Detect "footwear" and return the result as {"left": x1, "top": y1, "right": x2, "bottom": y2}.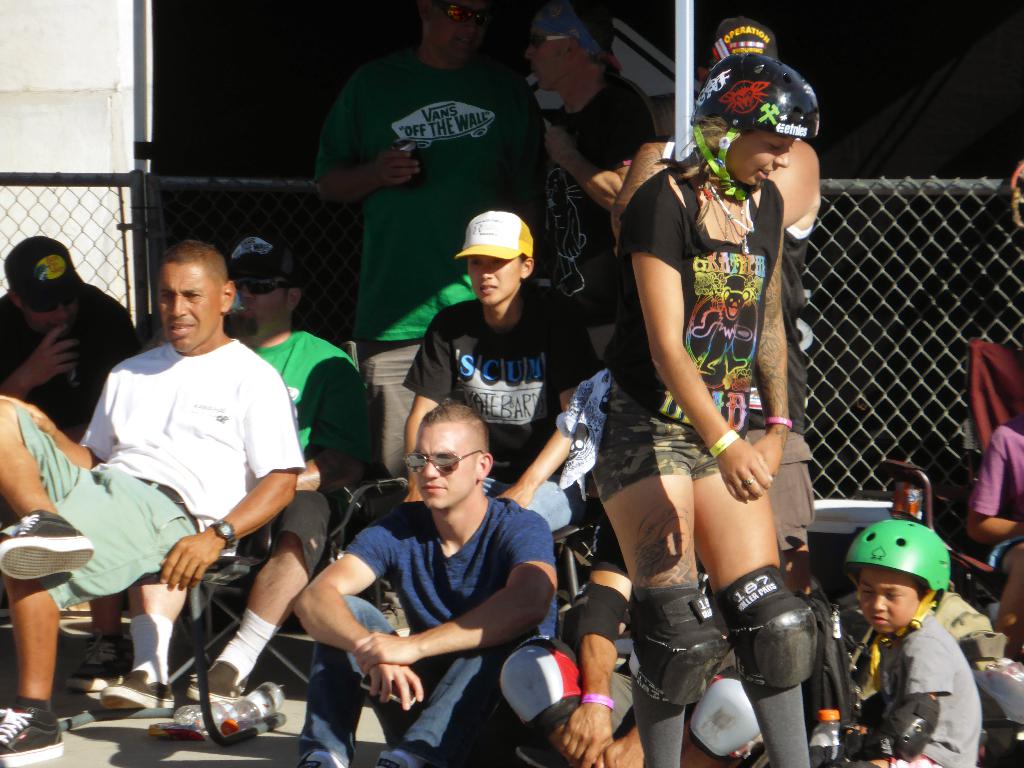
{"left": 290, "top": 746, "right": 347, "bottom": 767}.
